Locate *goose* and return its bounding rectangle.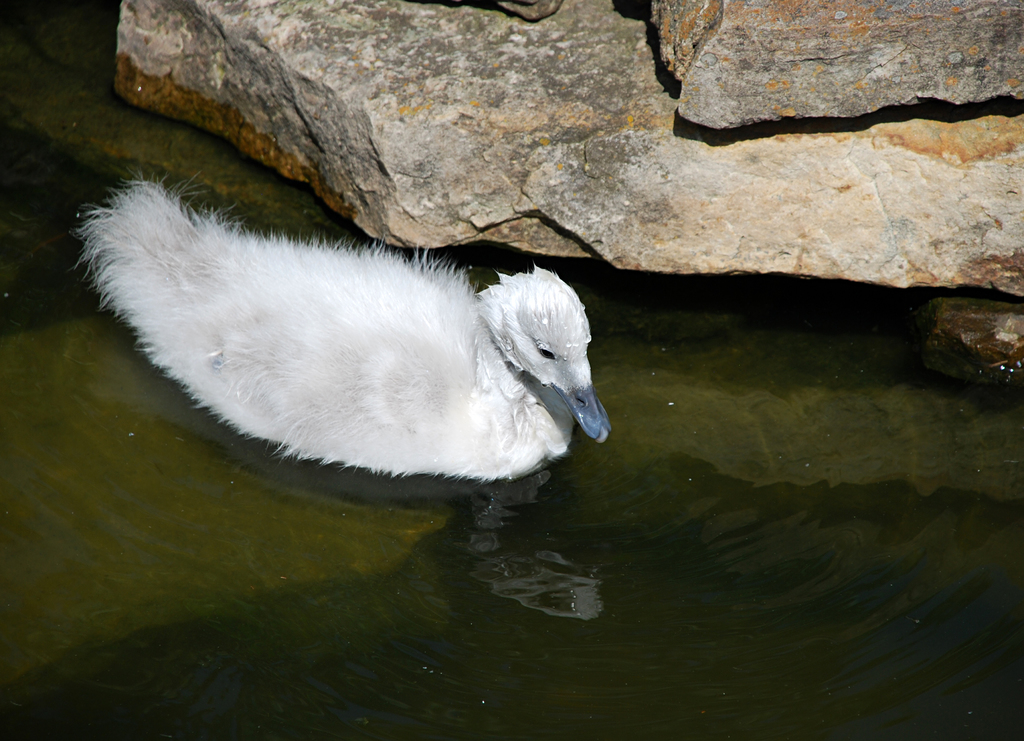
[83, 176, 614, 484].
